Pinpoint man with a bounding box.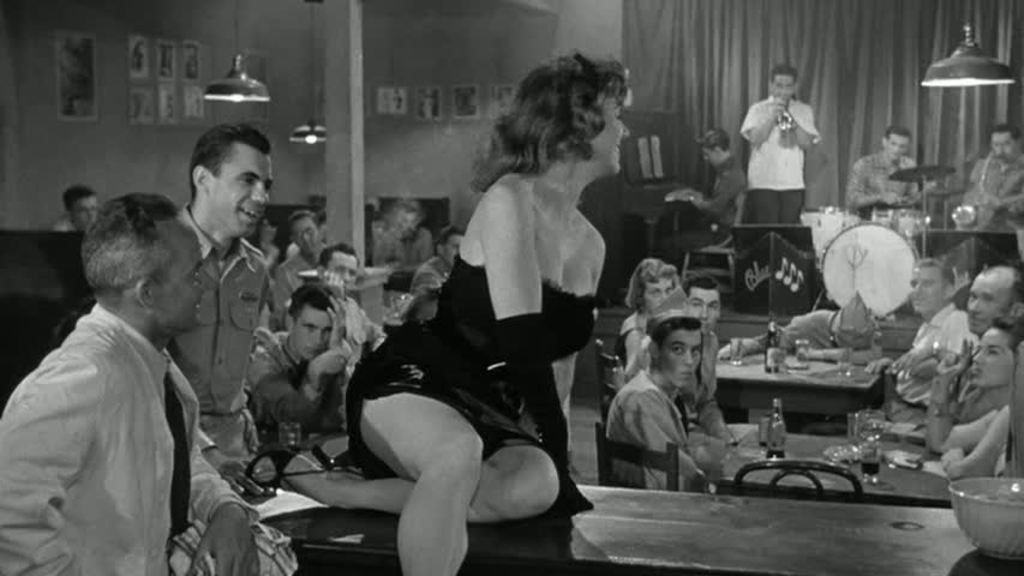
pyautogui.locateOnScreen(168, 116, 288, 480).
